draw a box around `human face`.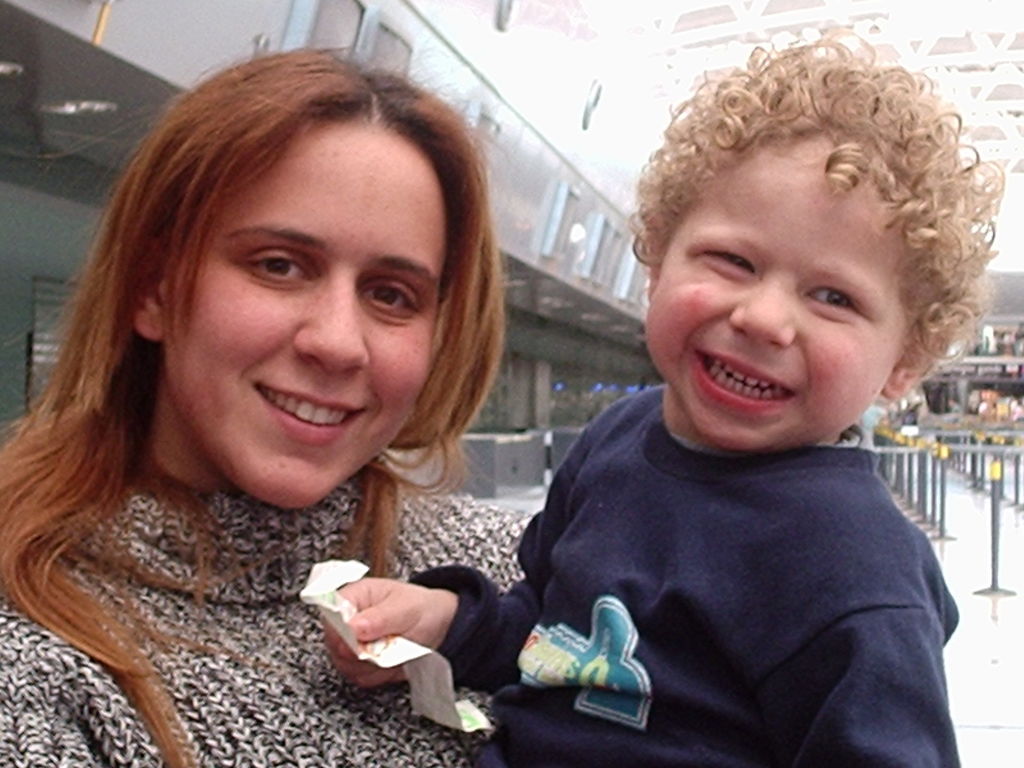
(644, 127, 909, 452).
